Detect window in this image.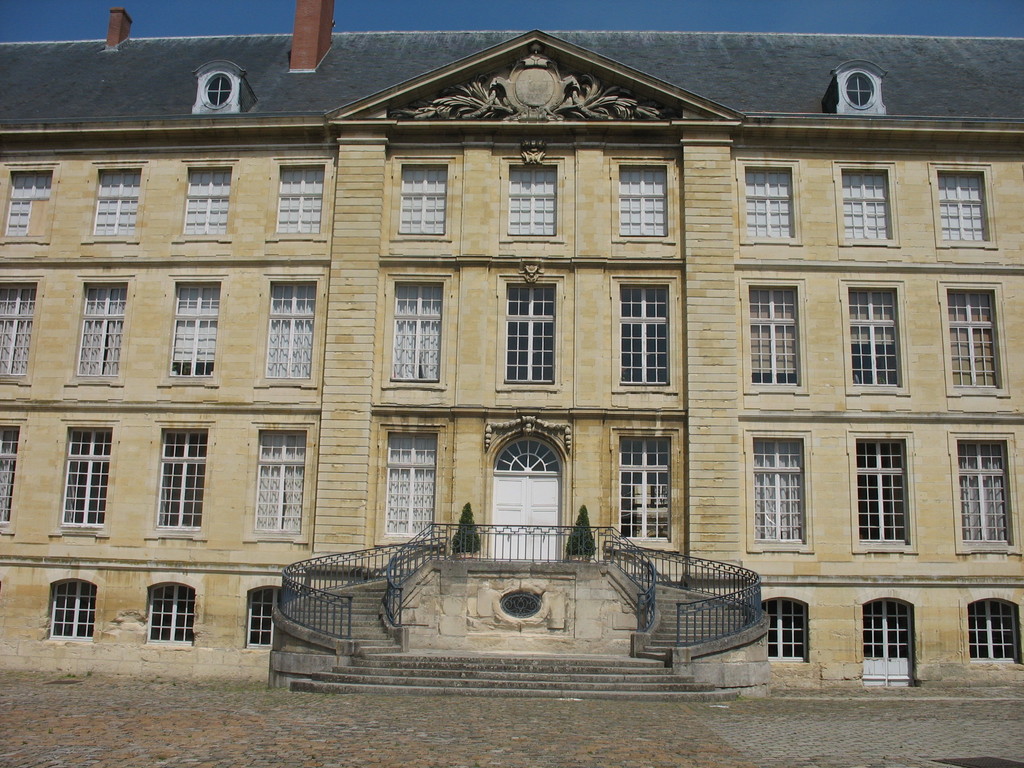
Detection: {"x1": 738, "y1": 156, "x2": 804, "y2": 250}.
